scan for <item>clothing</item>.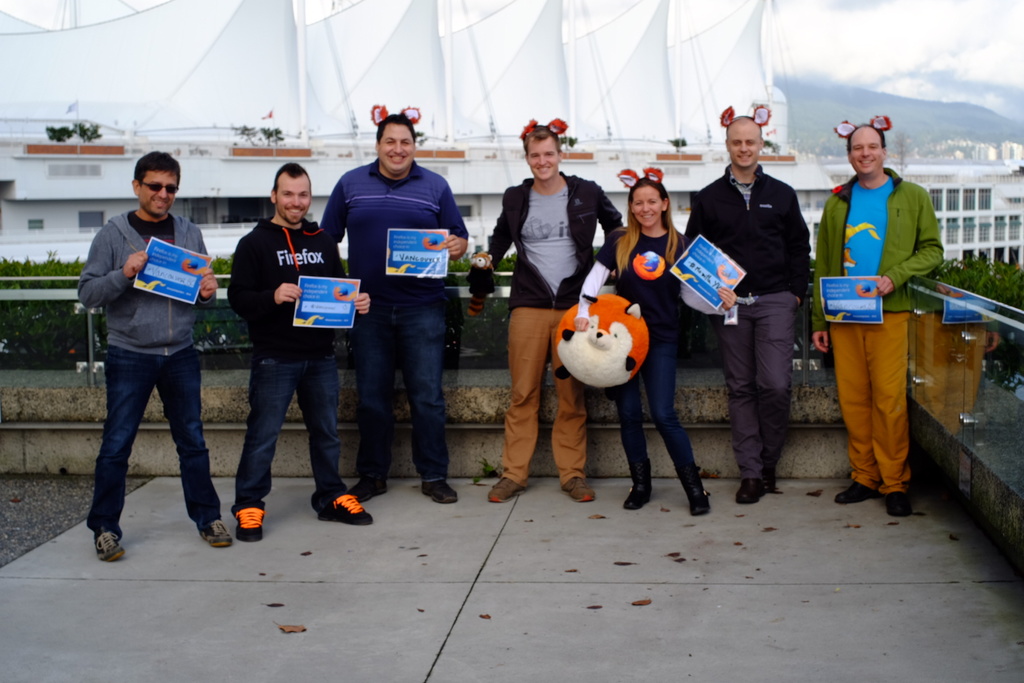
Scan result: (left=79, top=211, right=204, bottom=523).
